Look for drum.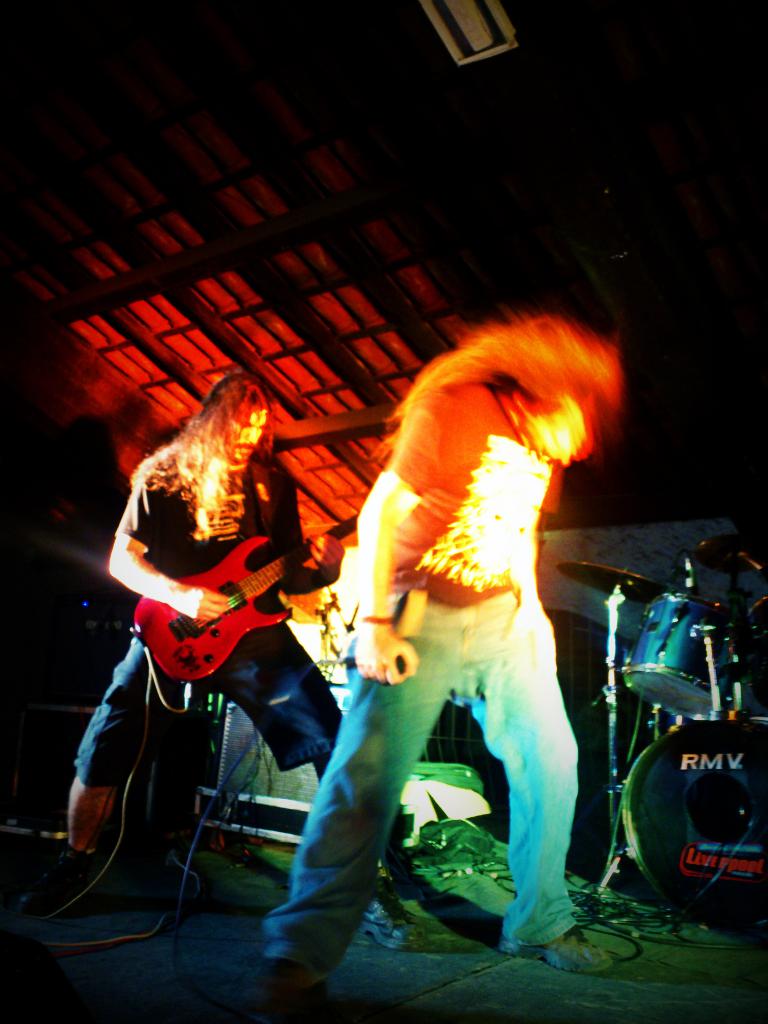
Found: x1=626 y1=585 x2=751 y2=716.
